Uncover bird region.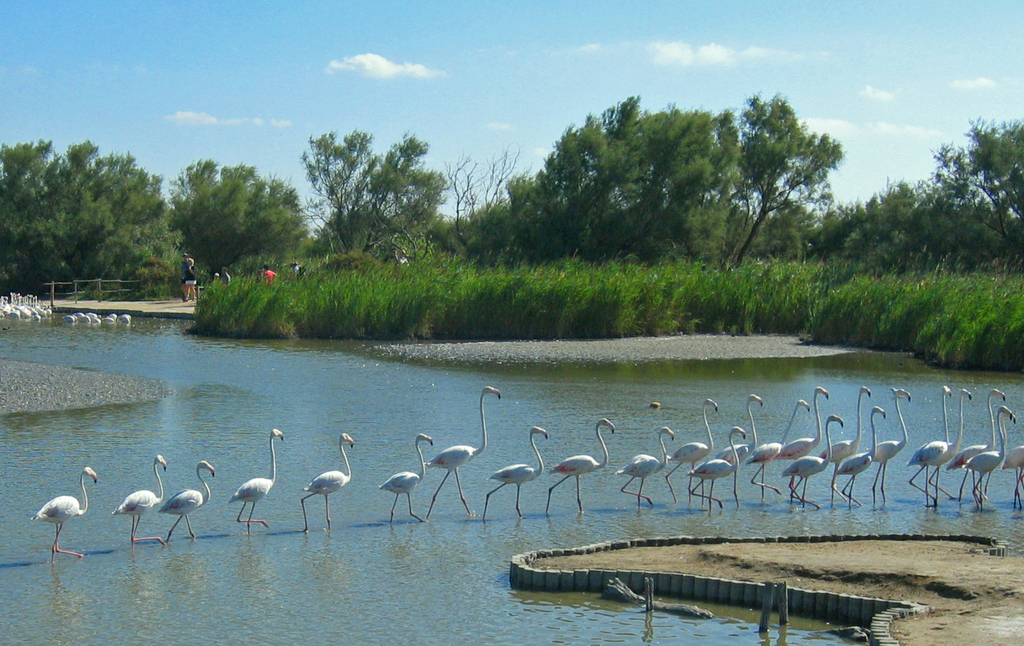
Uncovered: [left=665, top=397, right=721, bottom=506].
